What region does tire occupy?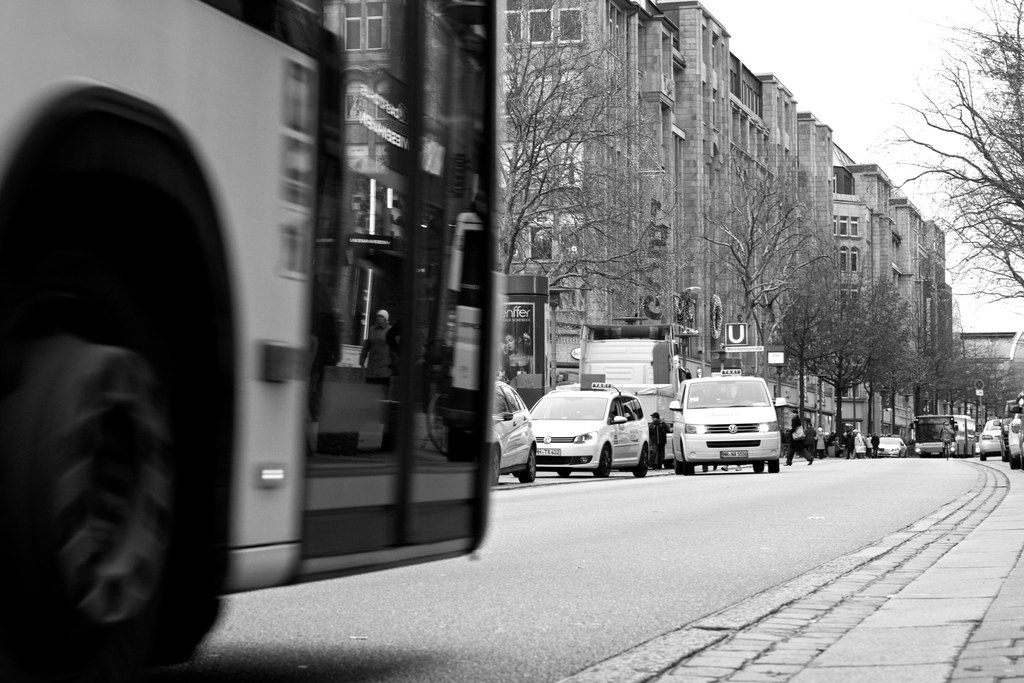
[left=516, top=448, right=536, bottom=486].
